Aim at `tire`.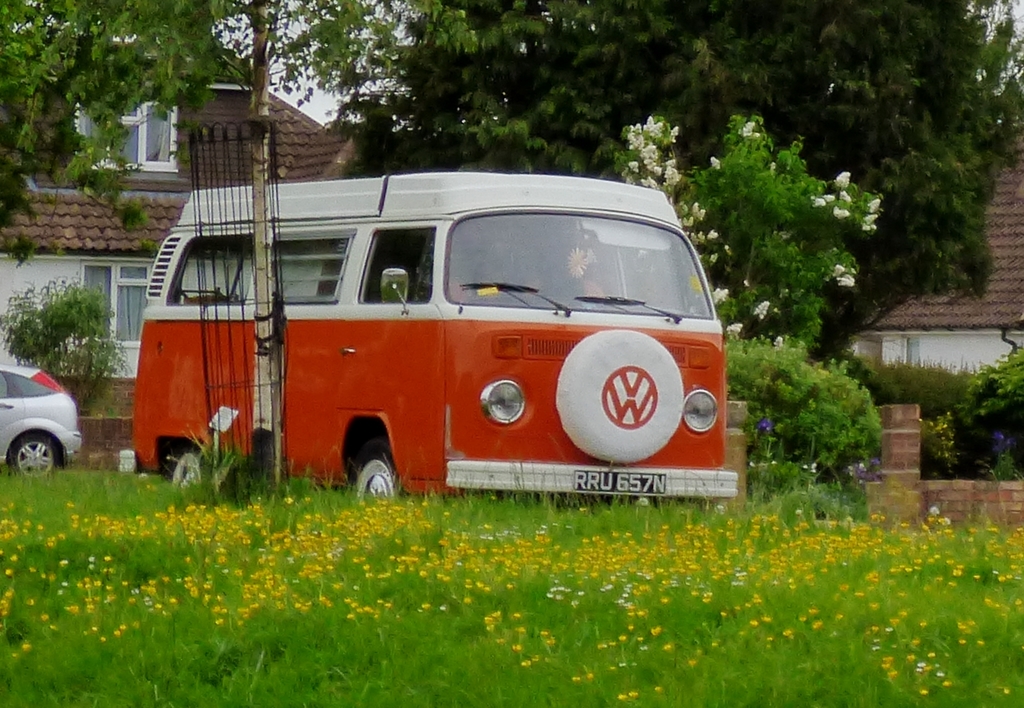
Aimed at [left=167, top=450, right=209, bottom=488].
